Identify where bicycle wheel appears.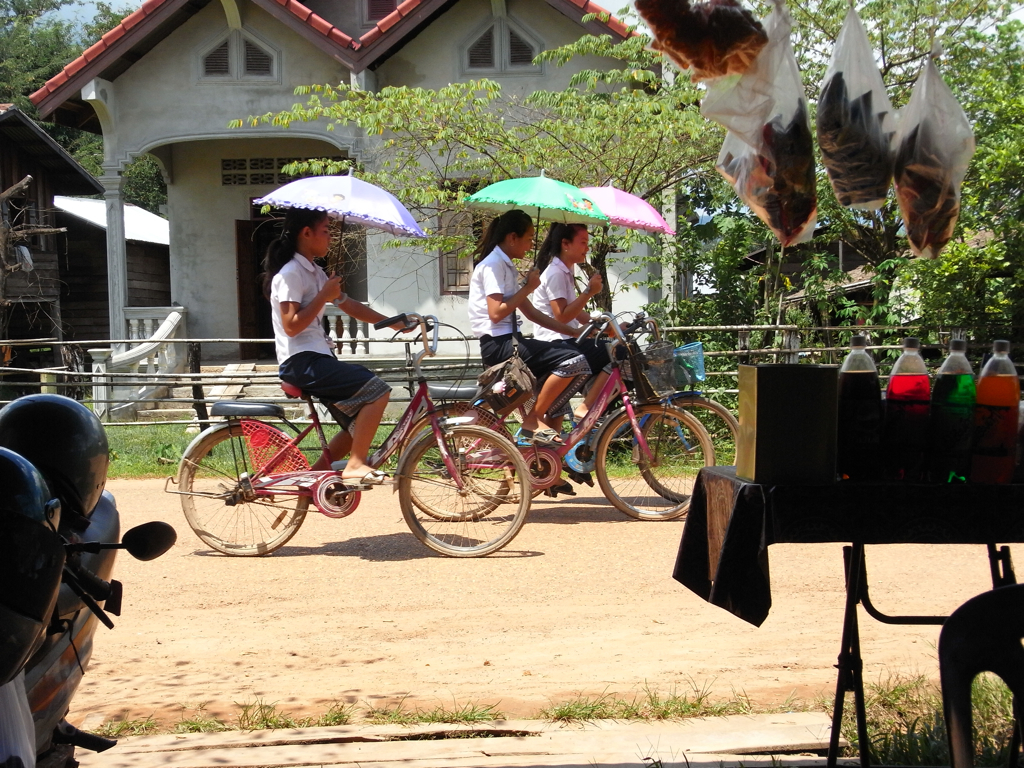
Appears at locate(594, 401, 713, 522).
